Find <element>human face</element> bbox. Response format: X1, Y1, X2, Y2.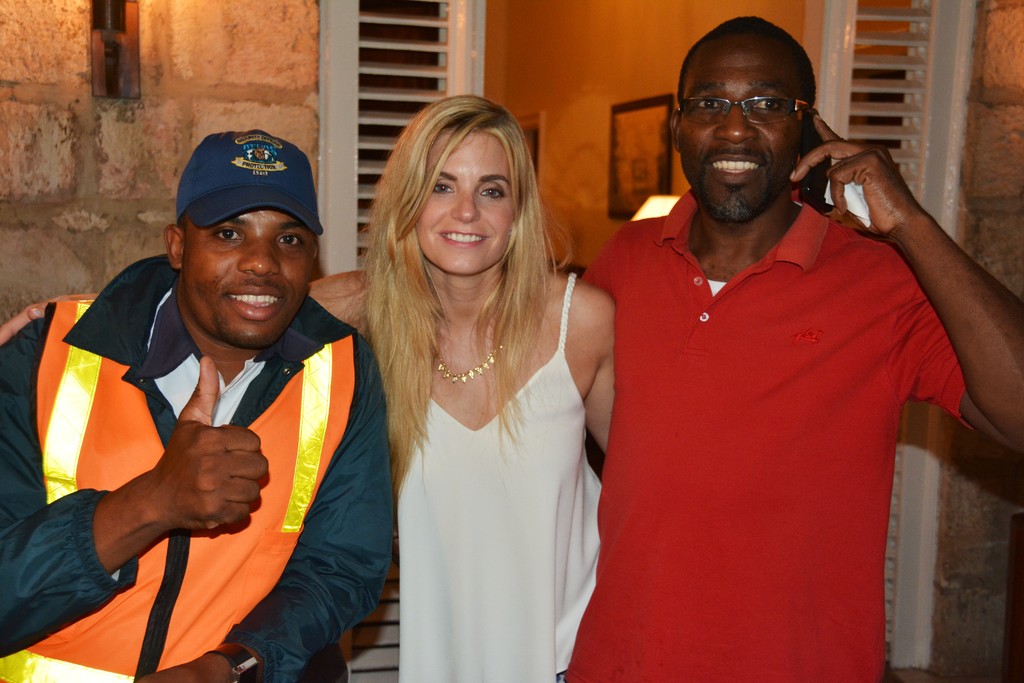
678, 49, 797, 223.
